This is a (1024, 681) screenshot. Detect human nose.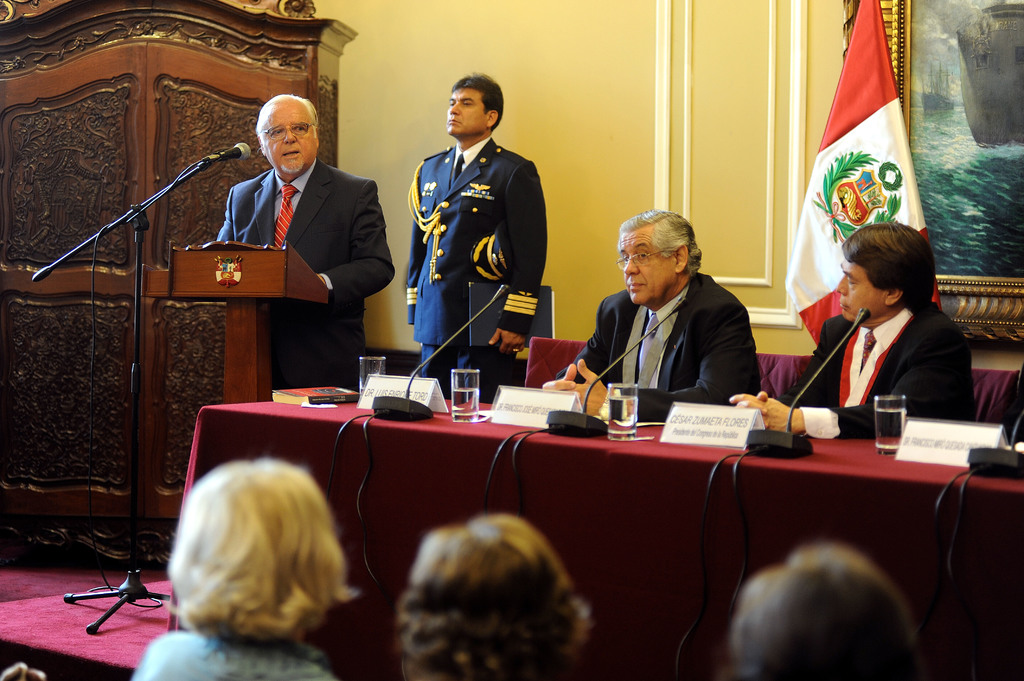
pyautogui.locateOnScreen(282, 130, 298, 144).
